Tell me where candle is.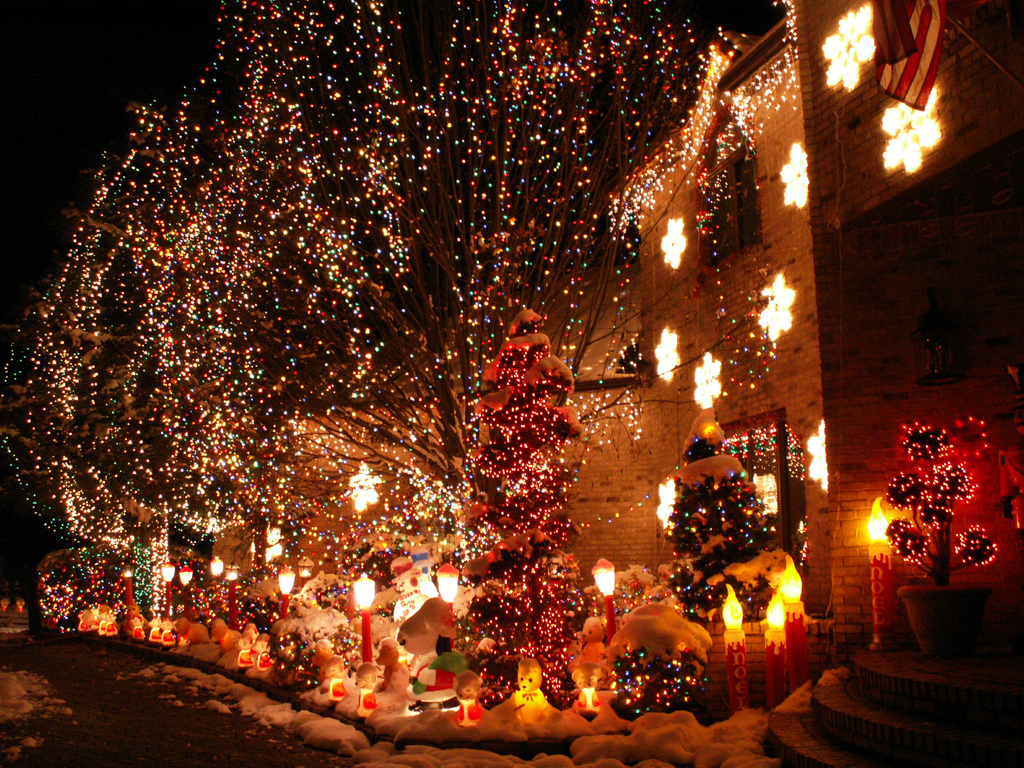
candle is at bbox(271, 575, 290, 620).
